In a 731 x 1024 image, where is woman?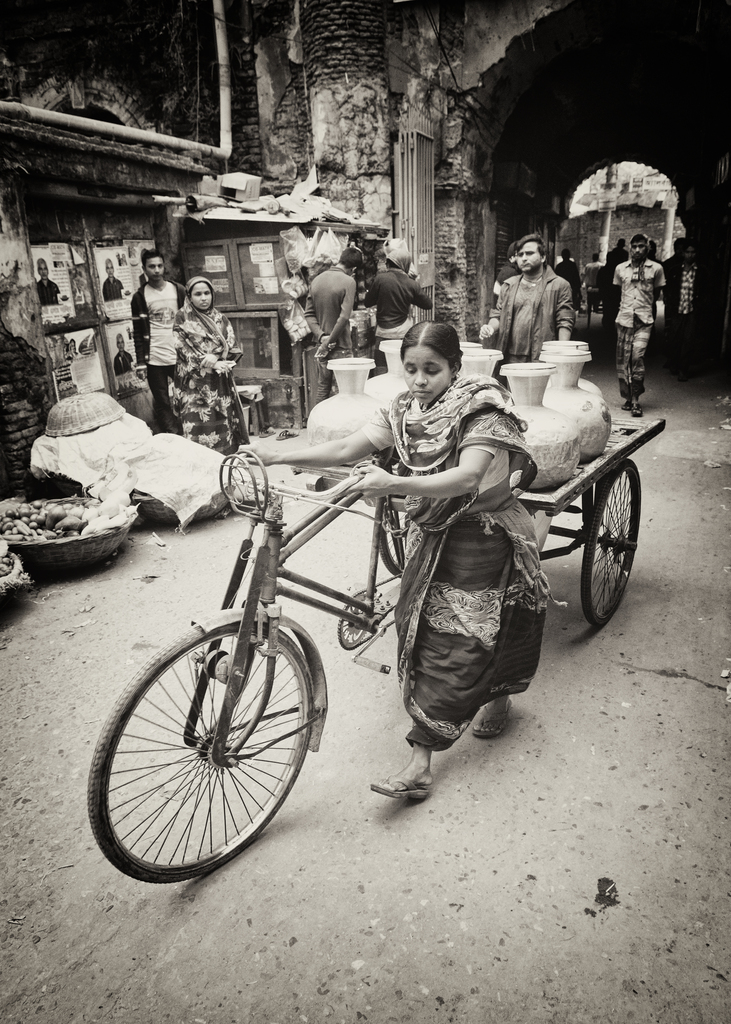
[367,280,572,818].
